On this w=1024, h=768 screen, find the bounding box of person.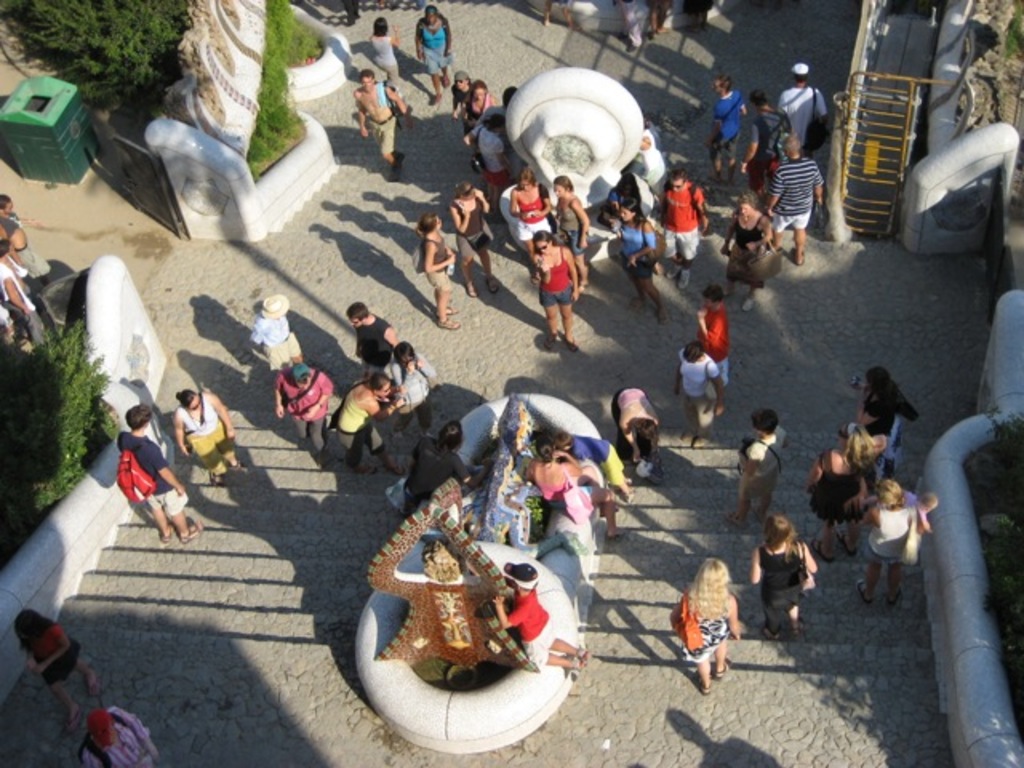
Bounding box: 614:0:648:48.
